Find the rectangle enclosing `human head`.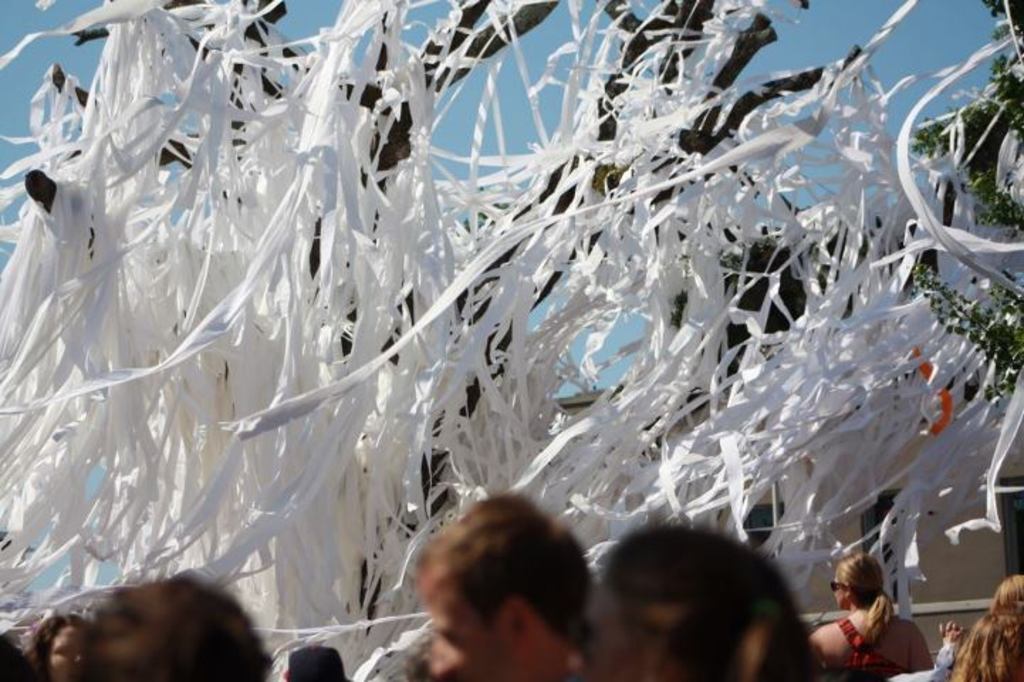
x1=36, y1=617, x2=89, y2=681.
